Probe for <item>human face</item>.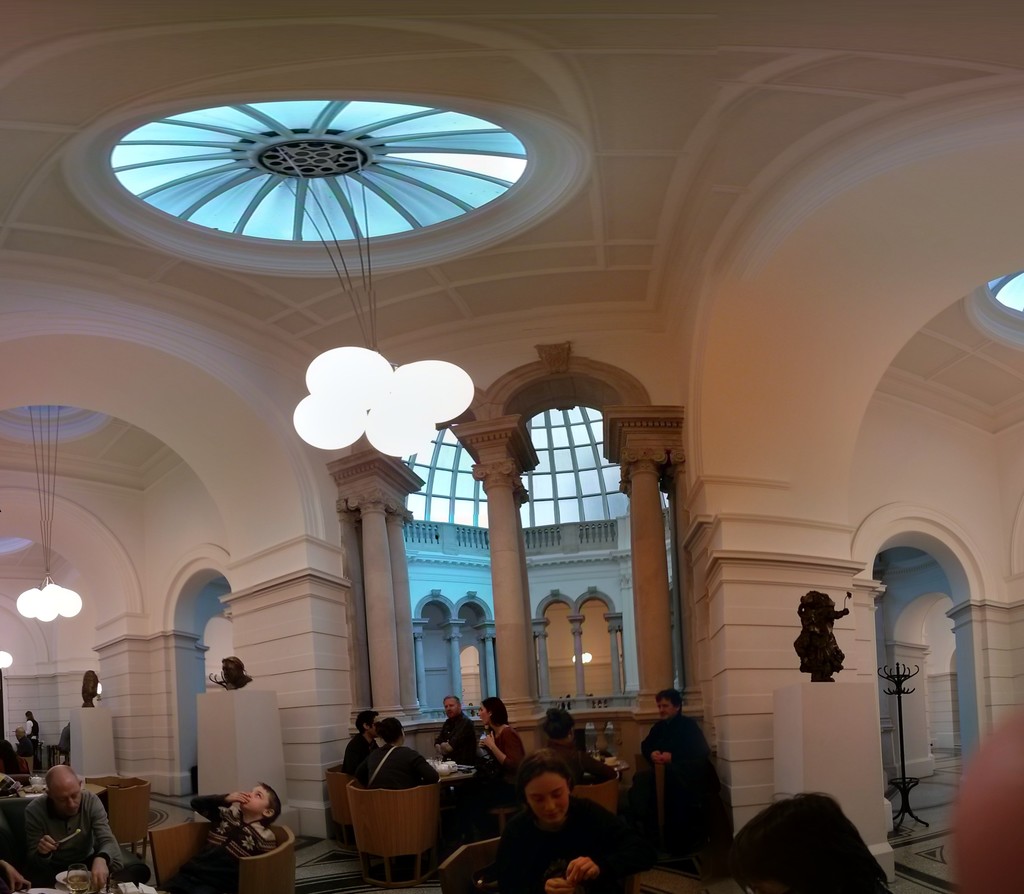
Probe result: 656/697/676/720.
